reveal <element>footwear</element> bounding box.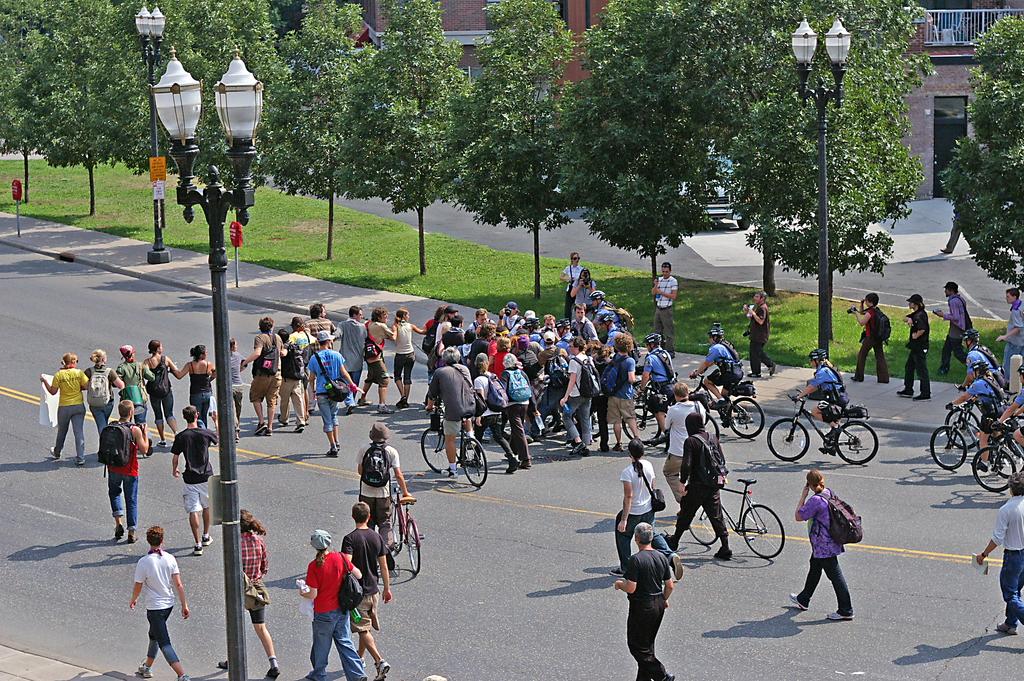
Revealed: detection(522, 459, 531, 470).
